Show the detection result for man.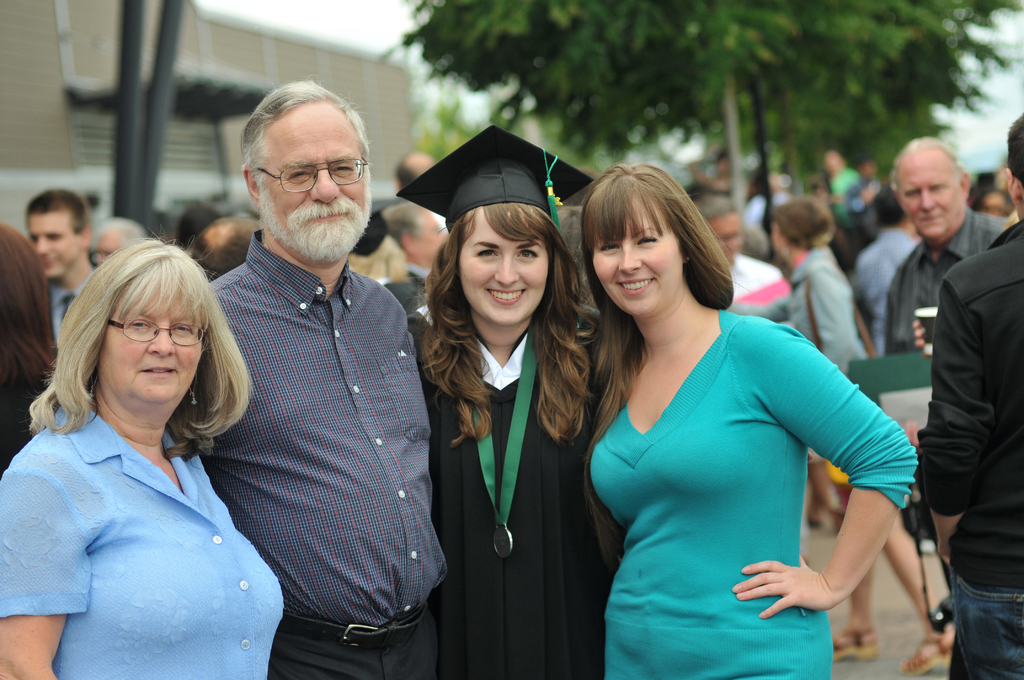
bbox=[694, 186, 791, 307].
